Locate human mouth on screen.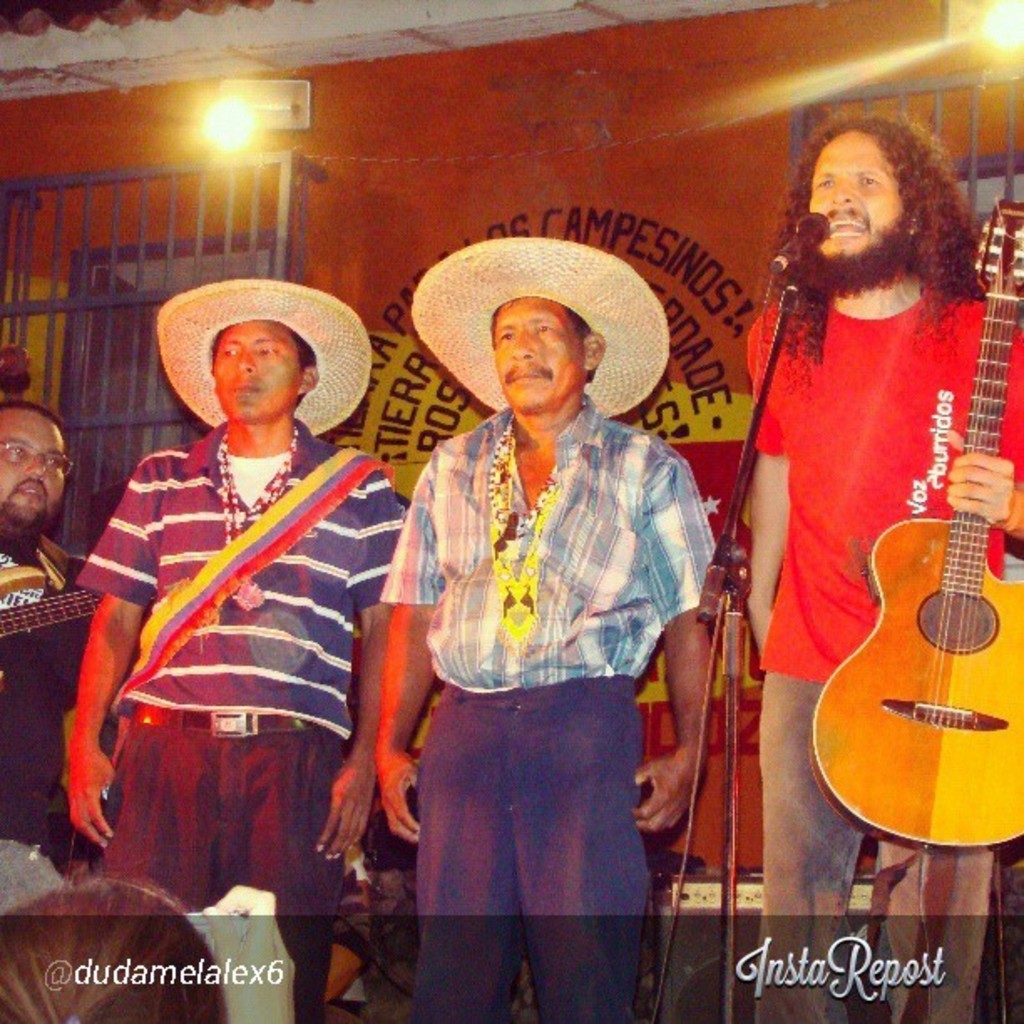
On screen at [234,375,259,393].
